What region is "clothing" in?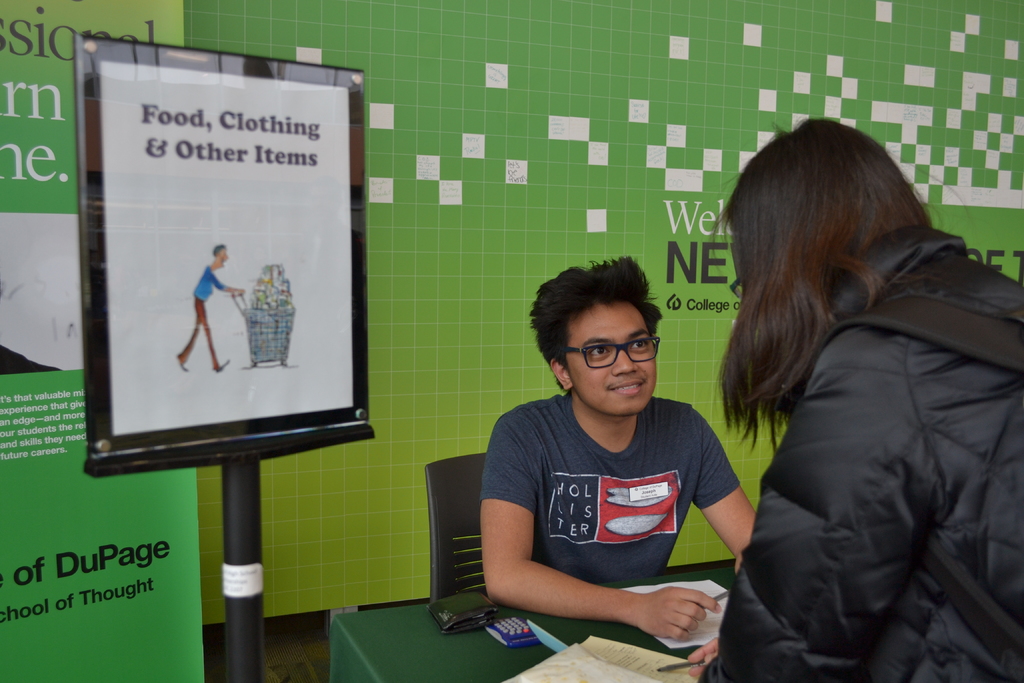
[left=475, top=390, right=745, bottom=593].
